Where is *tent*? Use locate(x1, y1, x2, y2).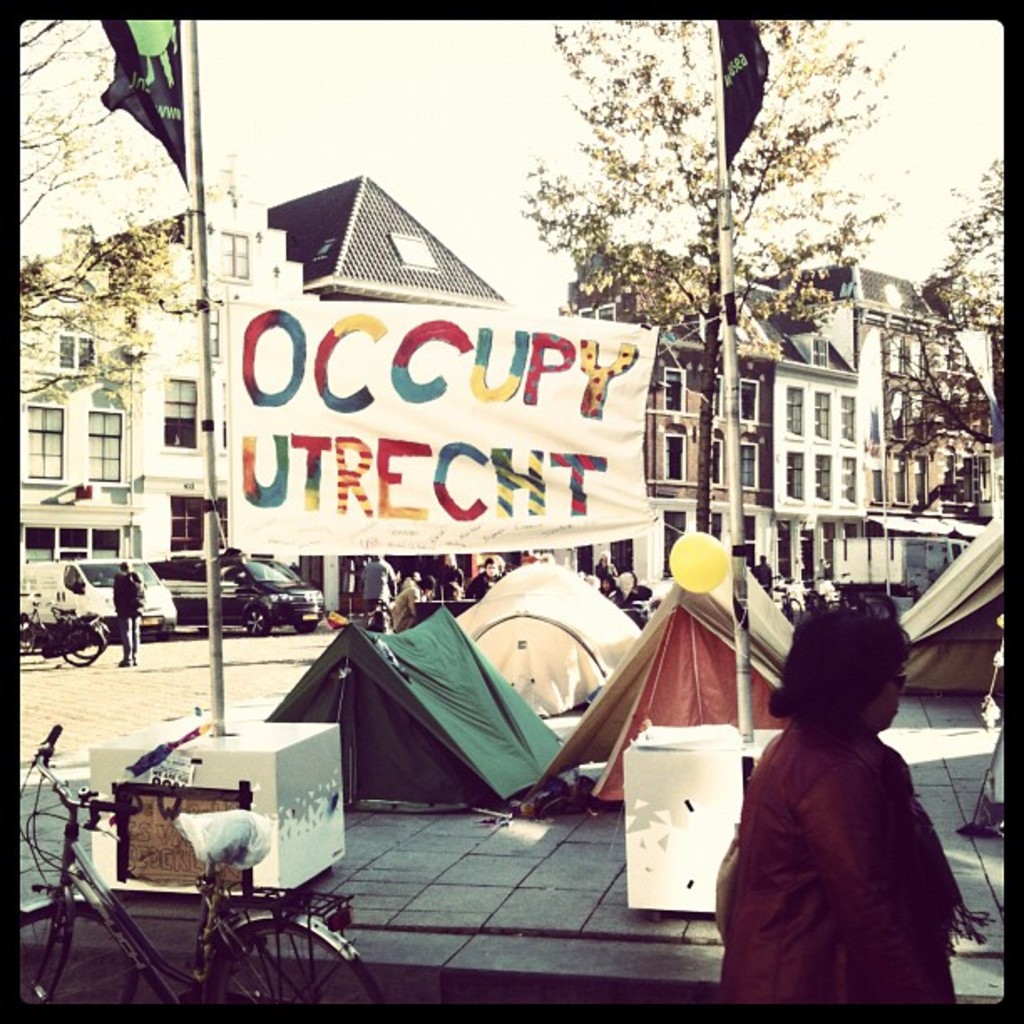
locate(264, 611, 589, 803).
